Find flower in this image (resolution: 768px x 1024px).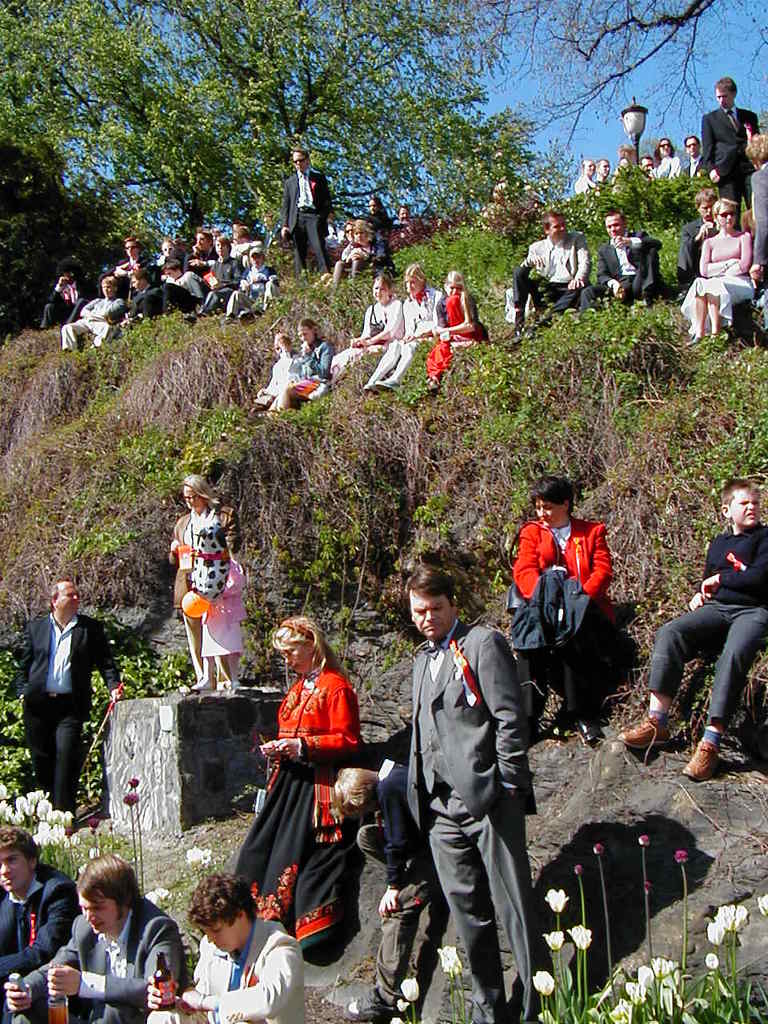
locate(399, 976, 421, 1001).
